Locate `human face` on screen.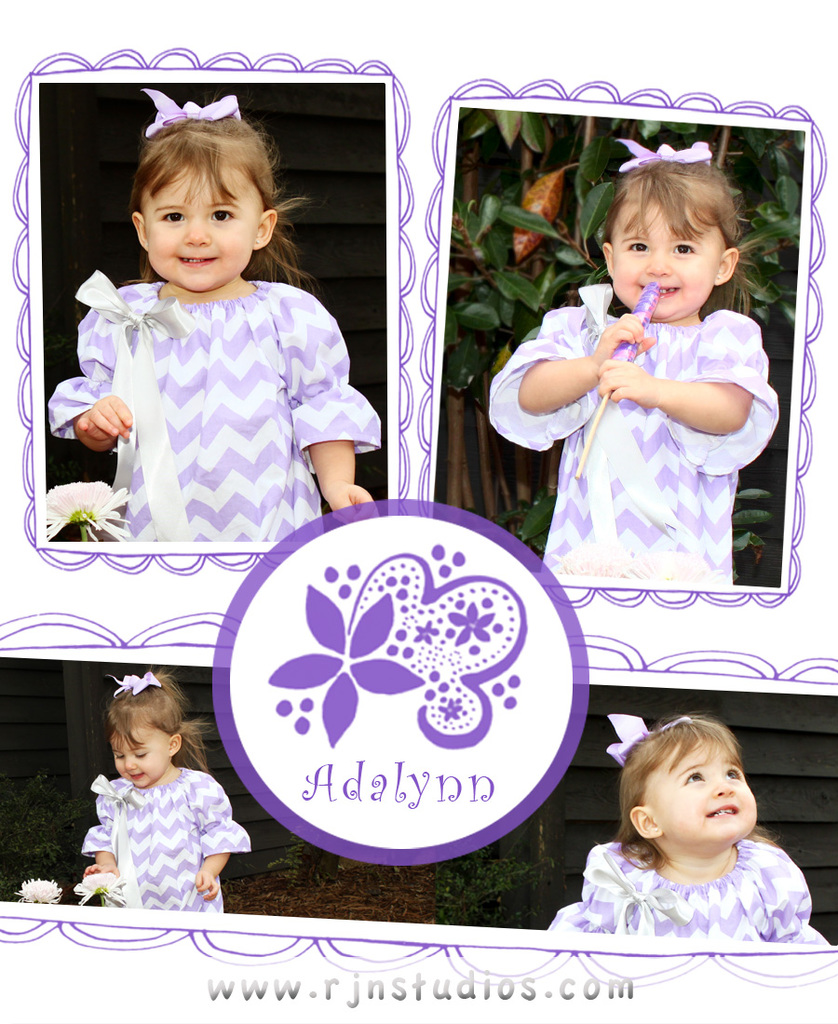
On screen at 610:200:725:322.
